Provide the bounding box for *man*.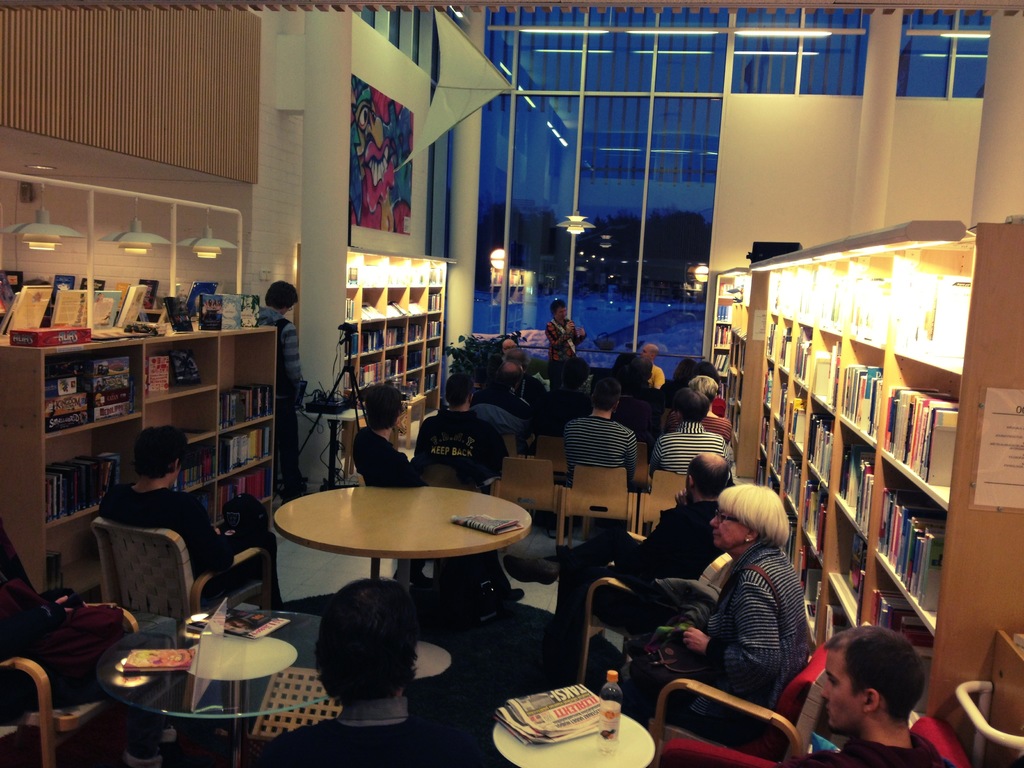
(498,456,732,662).
